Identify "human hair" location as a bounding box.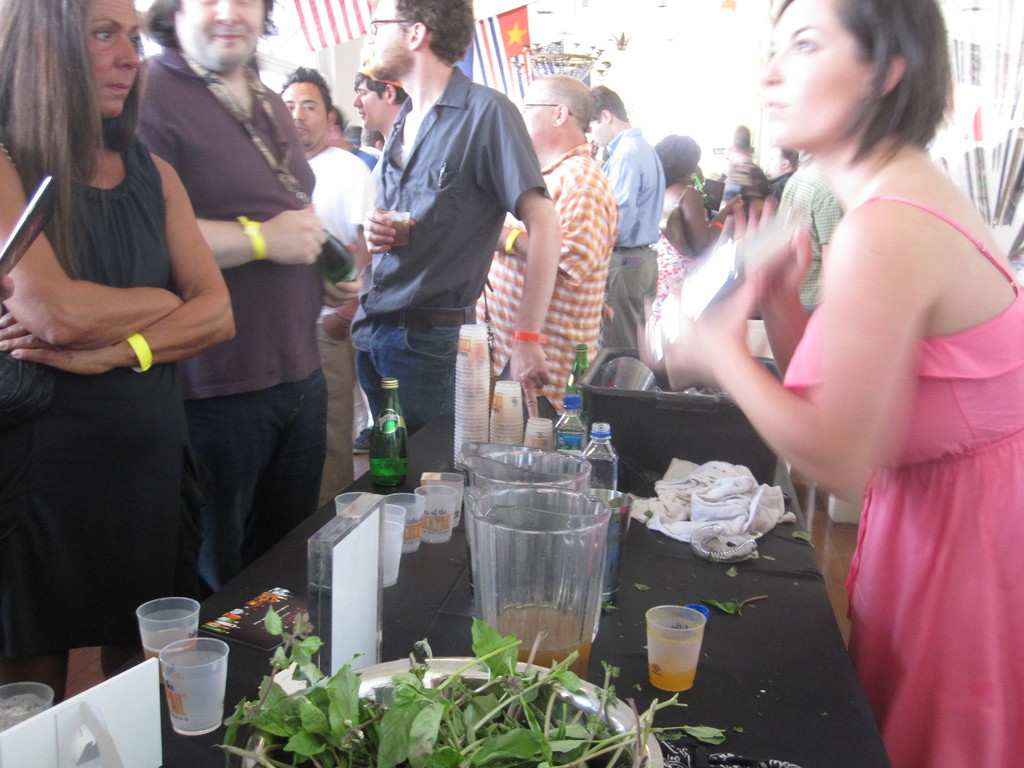
bbox(357, 126, 384, 146).
